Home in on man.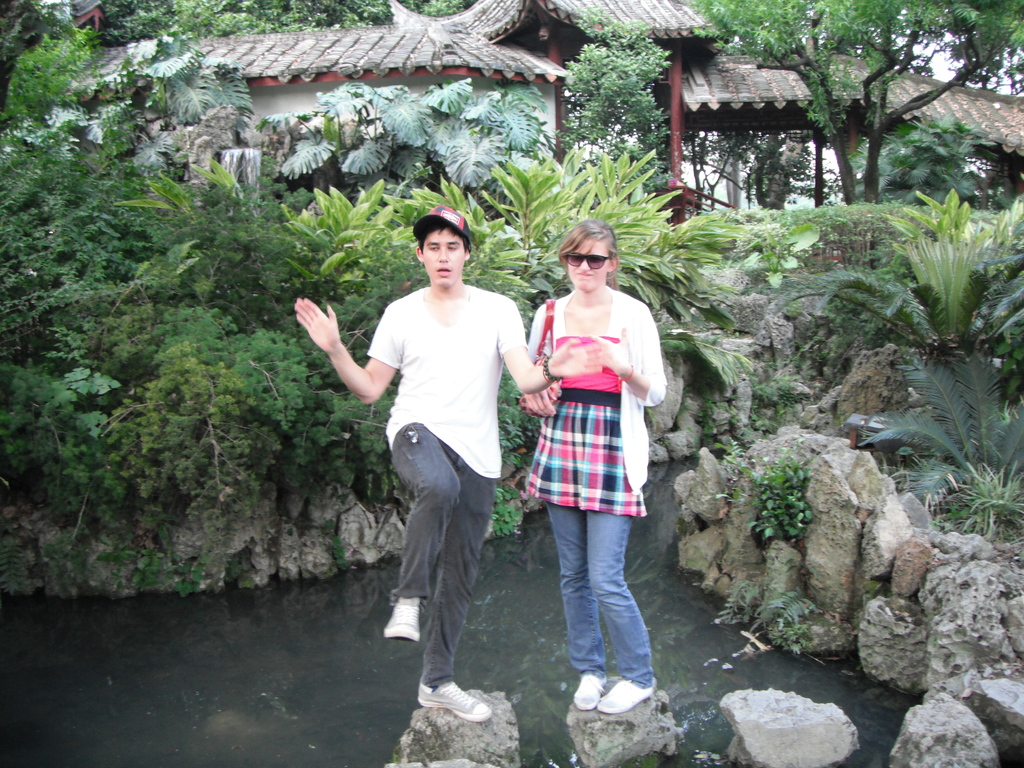
Homed in at bbox=(290, 213, 550, 692).
